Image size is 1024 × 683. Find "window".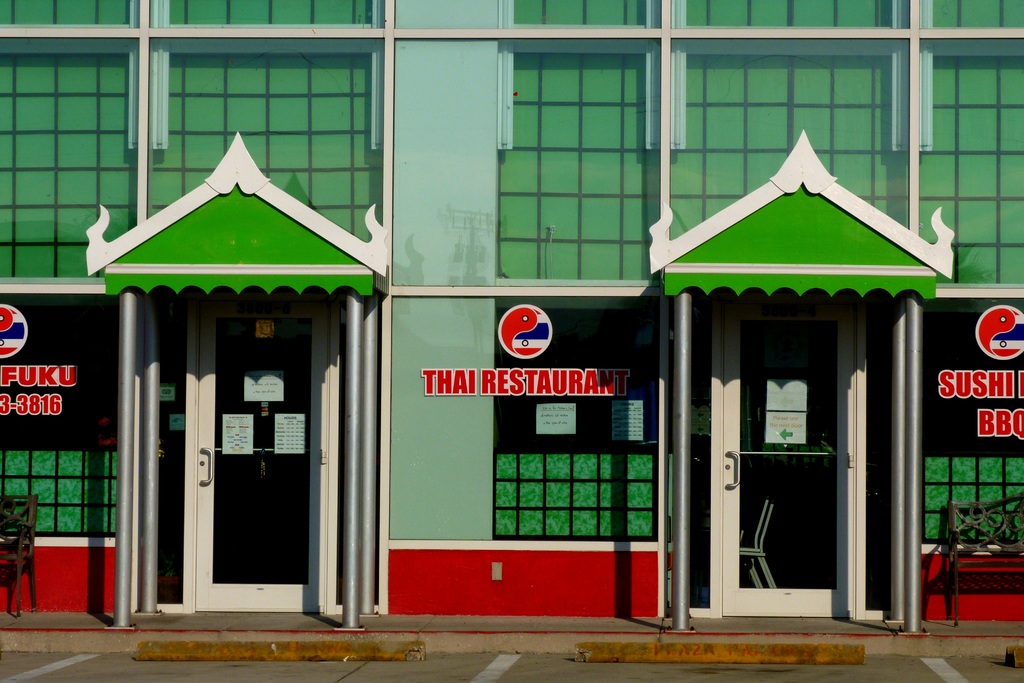
<bbox>924, 311, 1023, 546</bbox>.
